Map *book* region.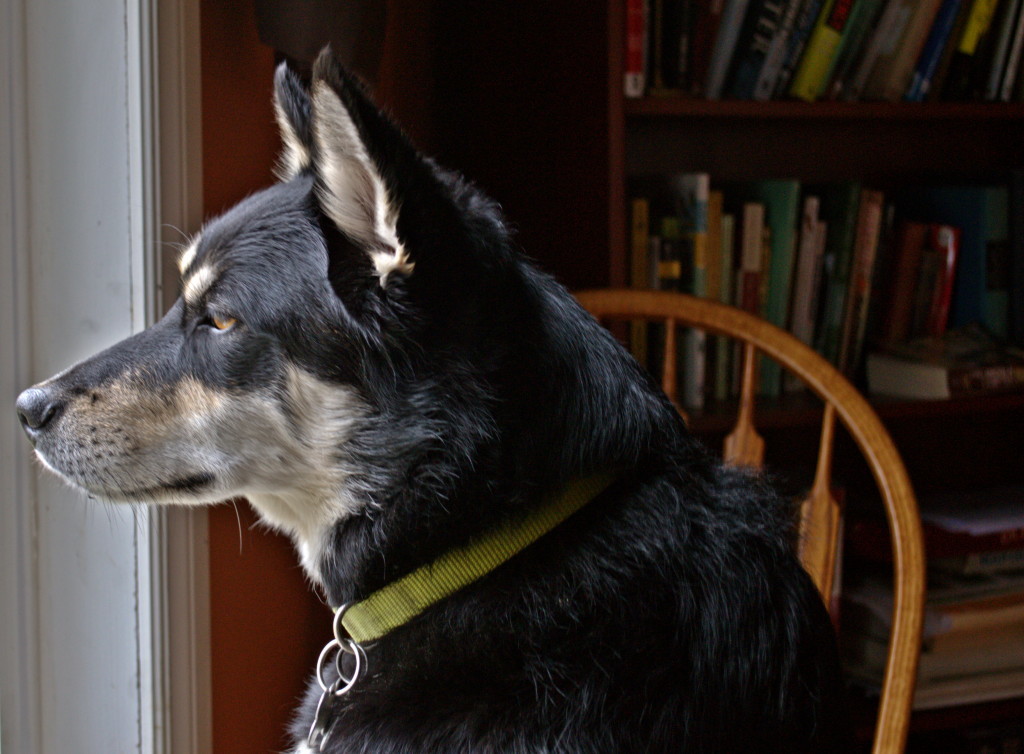
Mapped to crop(631, 198, 655, 375).
